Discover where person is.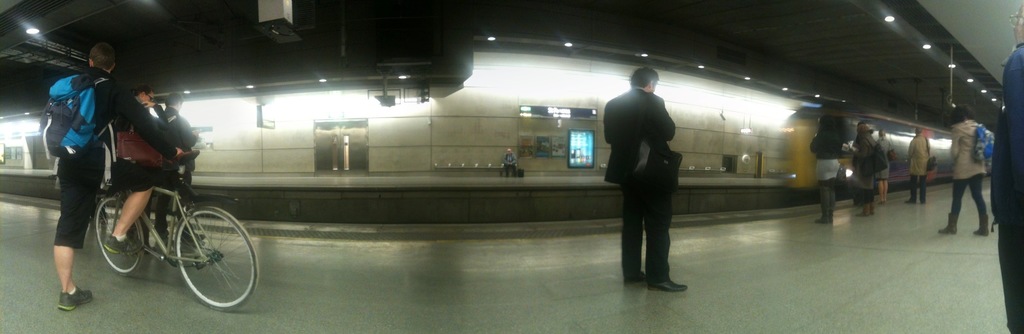
Discovered at {"left": 38, "top": 37, "right": 117, "bottom": 321}.
